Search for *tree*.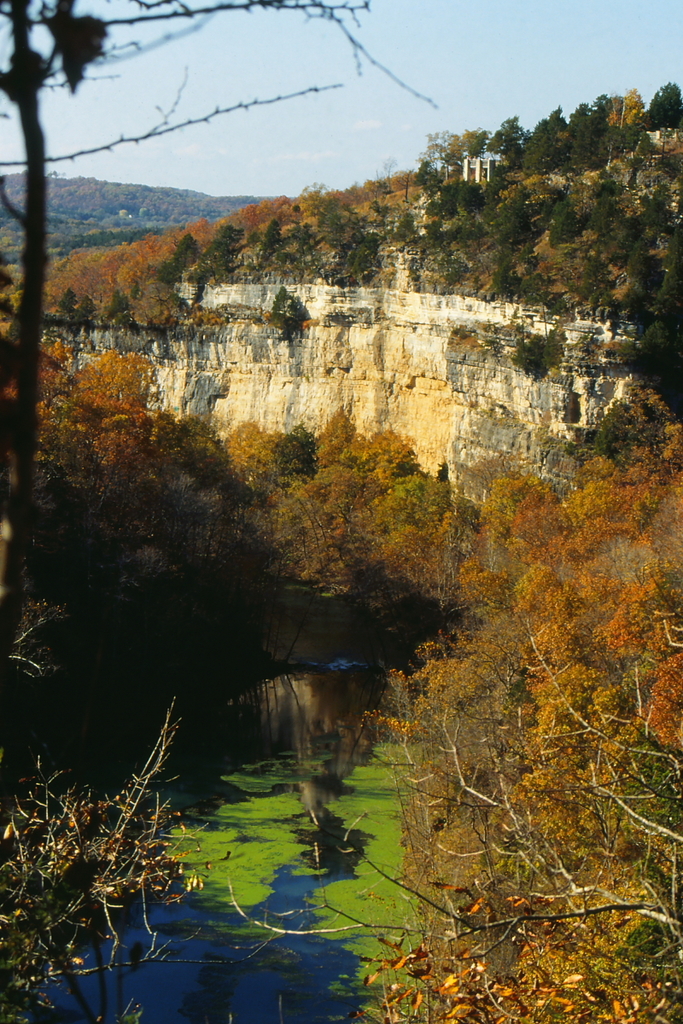
Found at detection(372, 425, 422, 481).
